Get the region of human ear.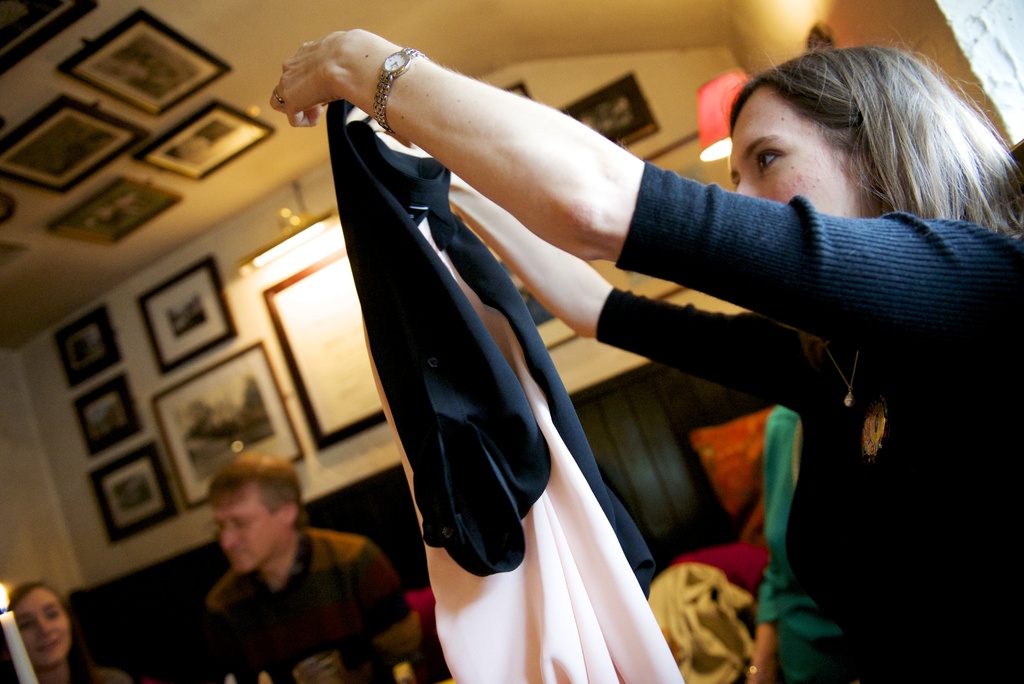
bbox=(283, 504, 299, 525).
